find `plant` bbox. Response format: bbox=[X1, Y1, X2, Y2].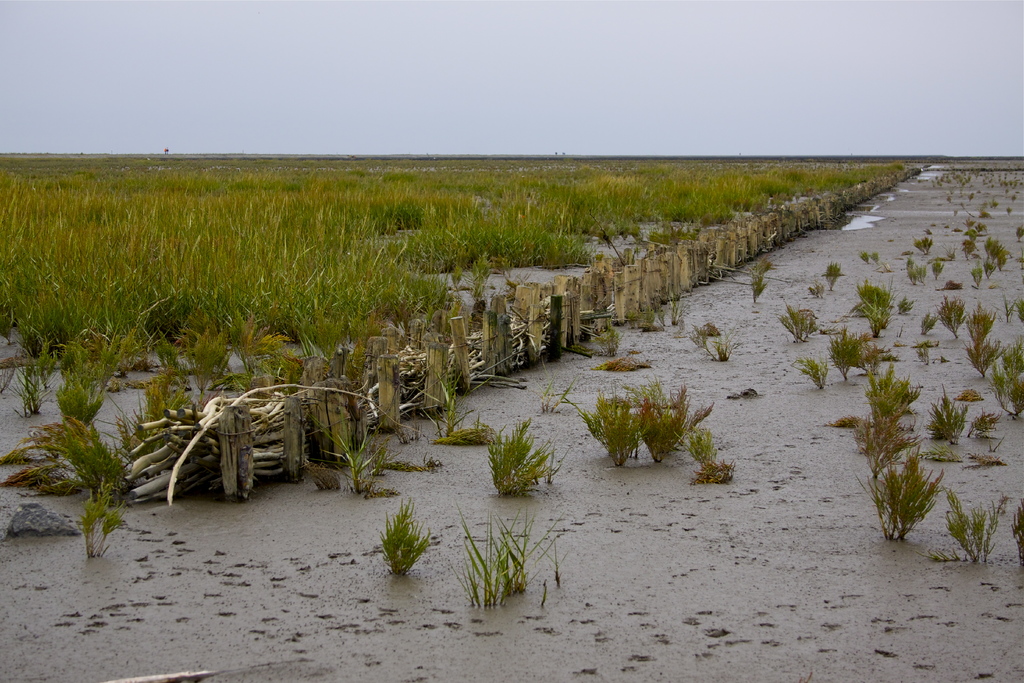
bbox=[912, 235, 934, 258].
